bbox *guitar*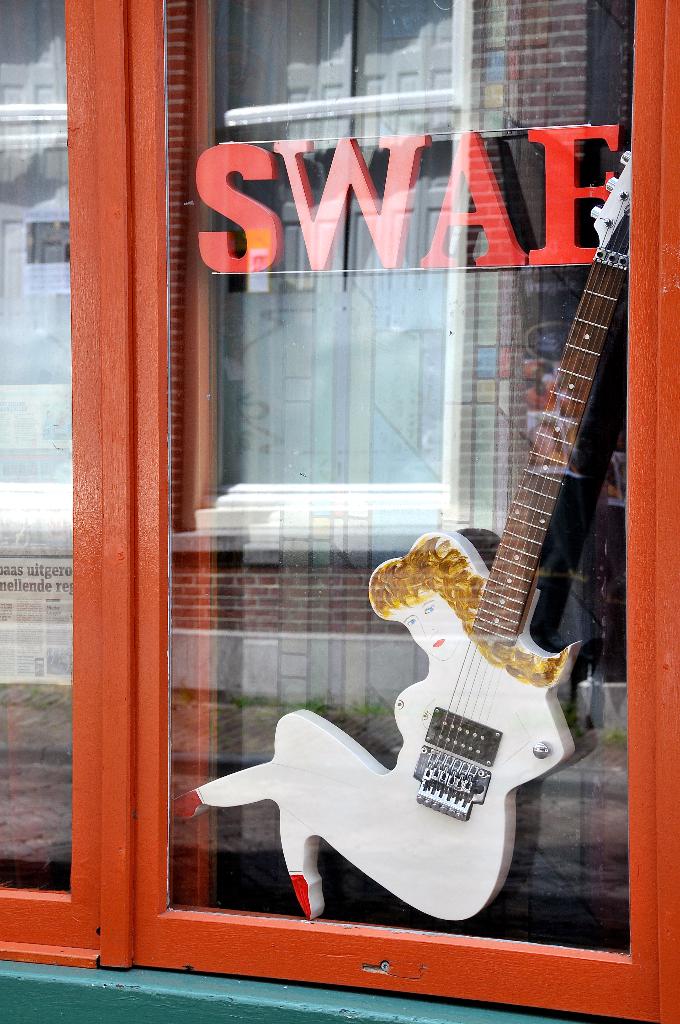
(x1=244, y1=239, x2=614, y2=972)
